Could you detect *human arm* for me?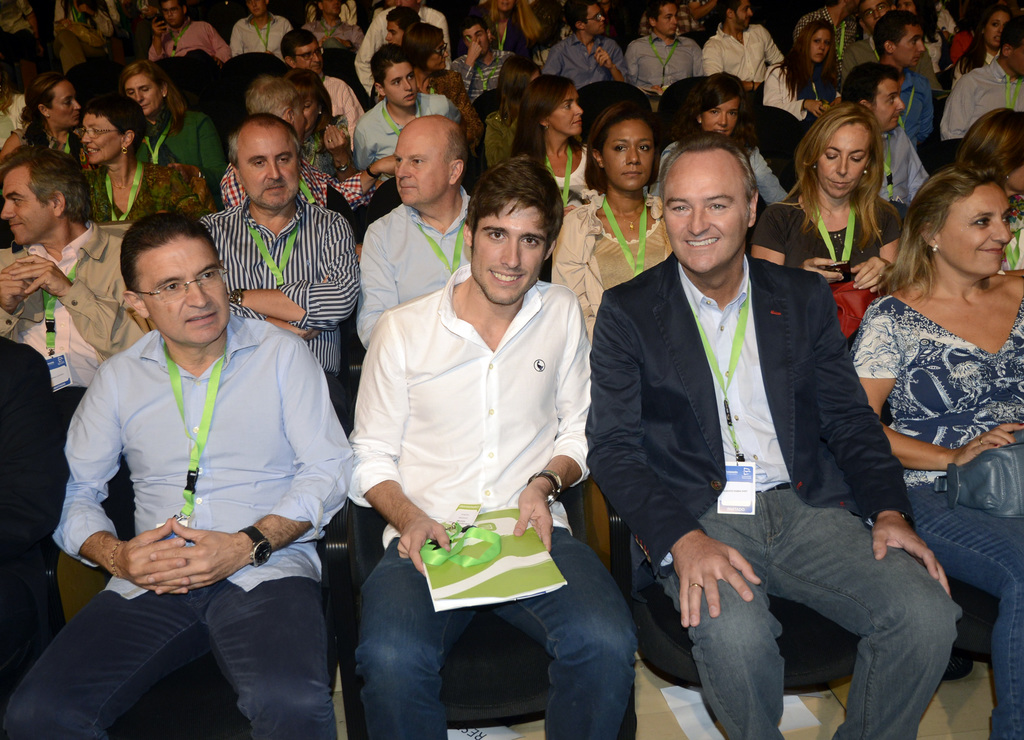
Detection result: crop(147, 334, 353, 600).
